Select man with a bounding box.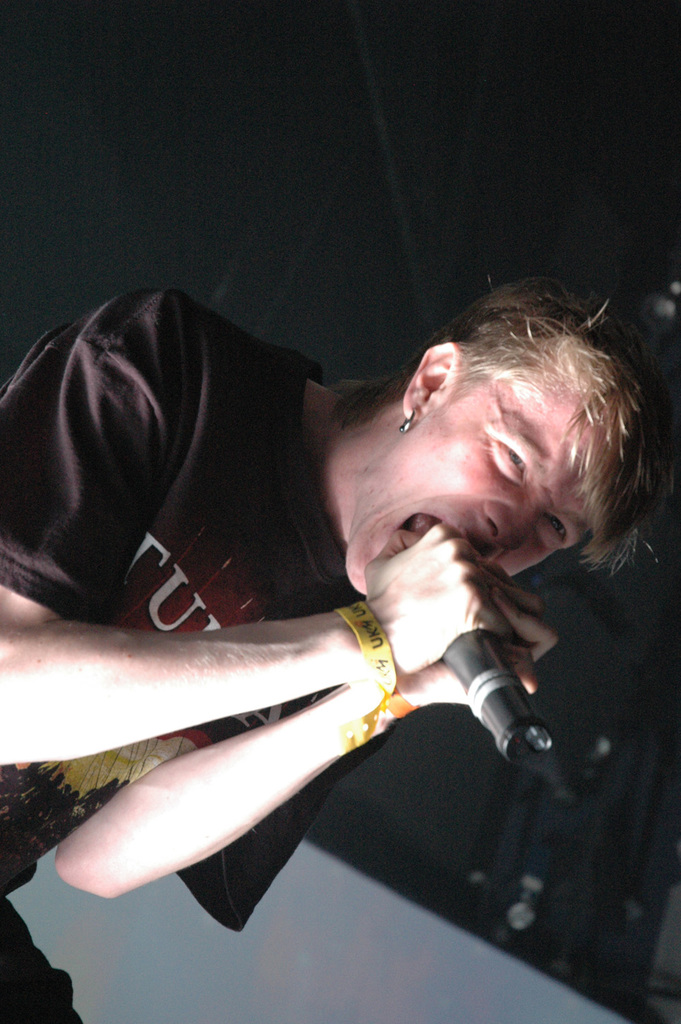
(x1=71, y1=268, x2=680, y2=1004).
